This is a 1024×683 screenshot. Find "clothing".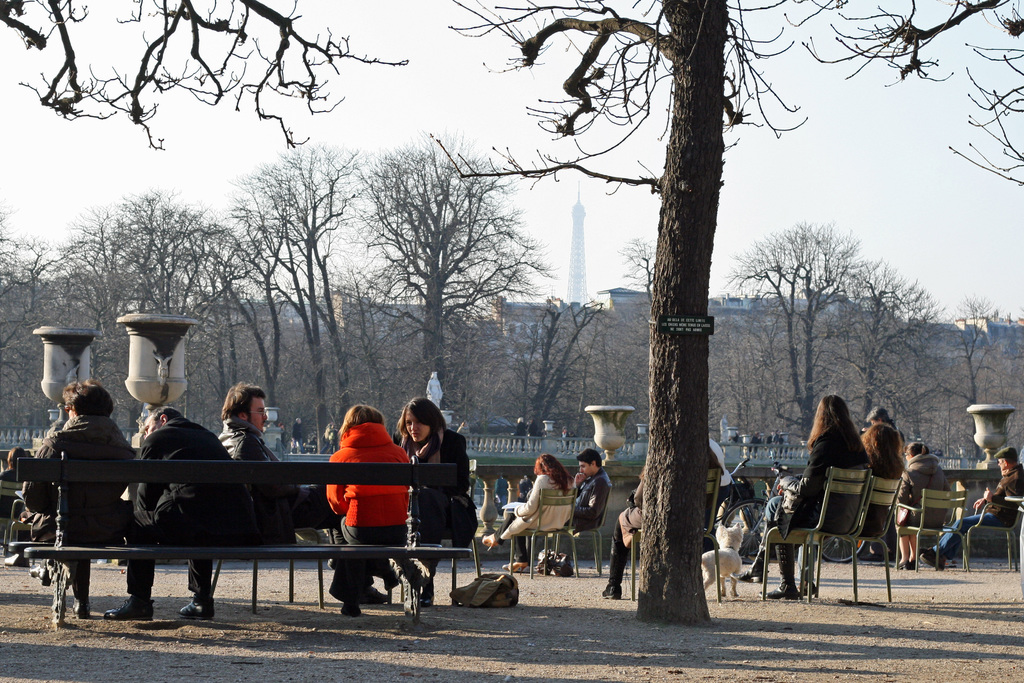
Bounding box: left=766, top=427, right=867, bottom=580.
